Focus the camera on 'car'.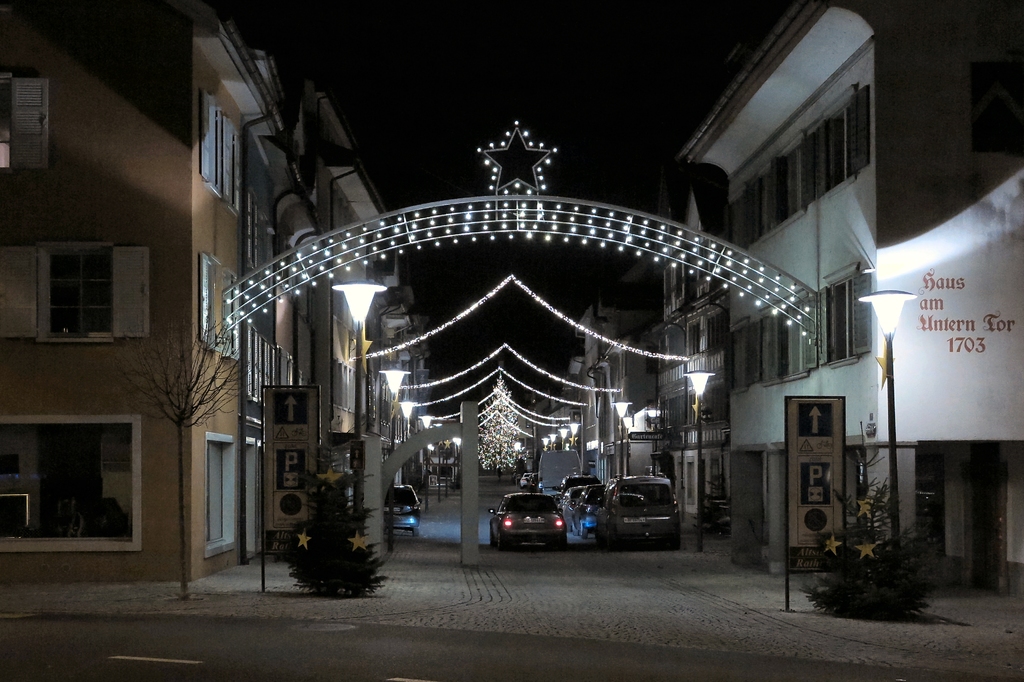
Focus region: box=[387, 487, 420, 536].
